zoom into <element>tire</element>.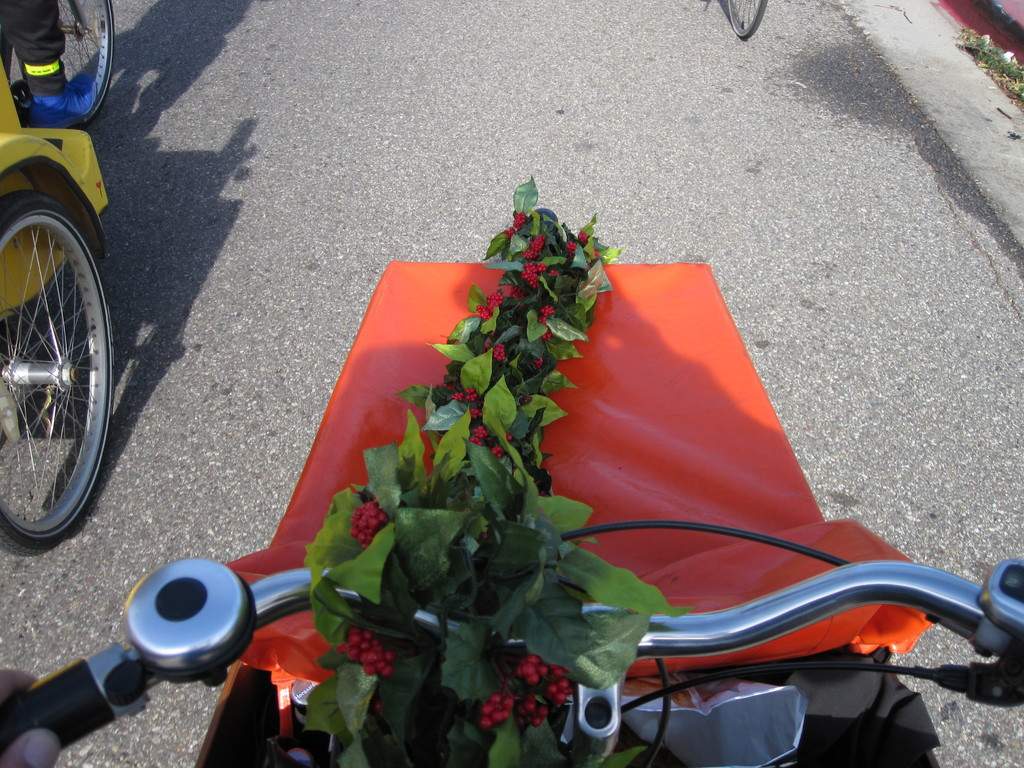
Zoom target: (5, 0, 114, 129).
